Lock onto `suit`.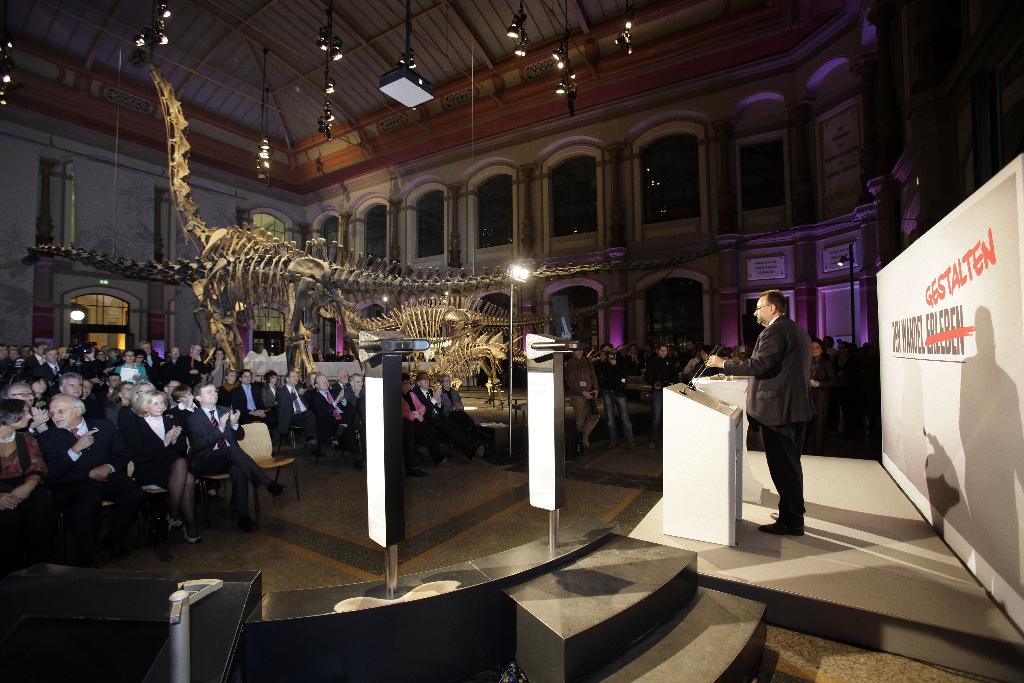
Locked: [x1=341, y1=385, x2=361, y2=419].
